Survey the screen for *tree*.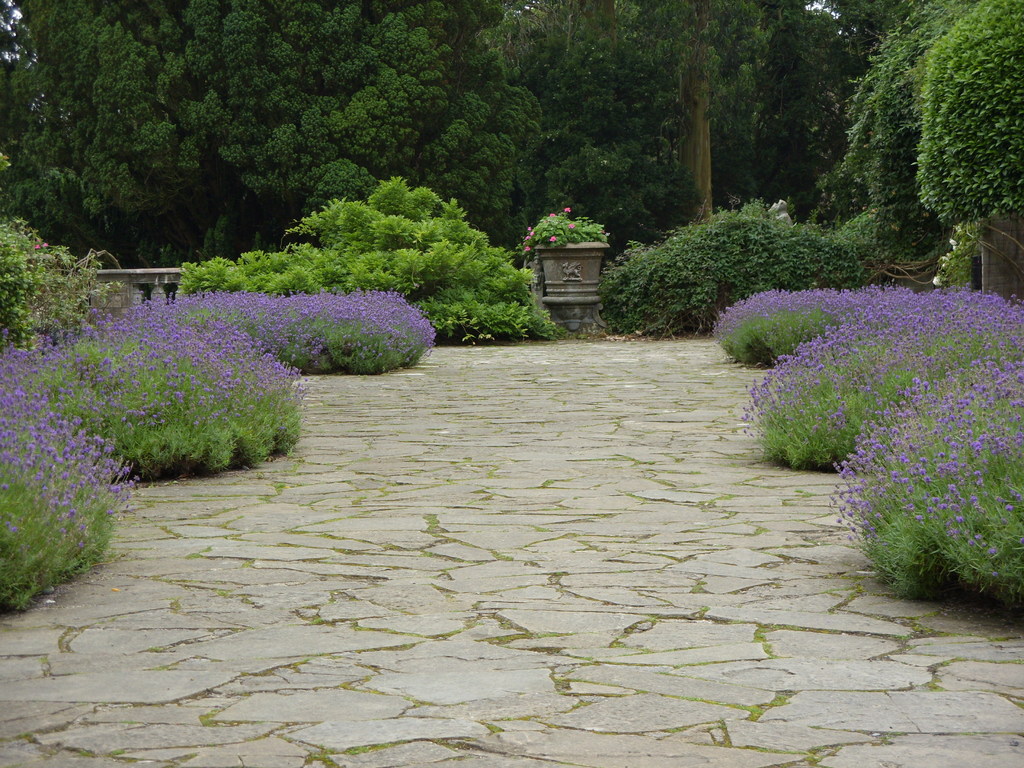
Survey found: locate(0, 0, 184, 265).
